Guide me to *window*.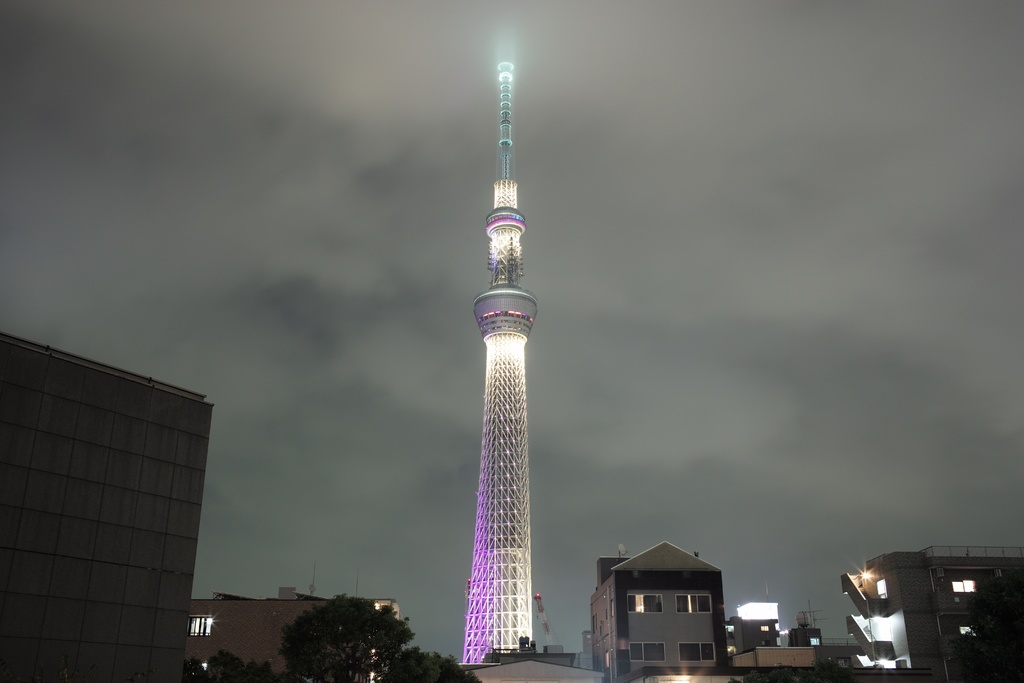
Guidance: [x1=675, y1=588, x2=714, y2=612].
